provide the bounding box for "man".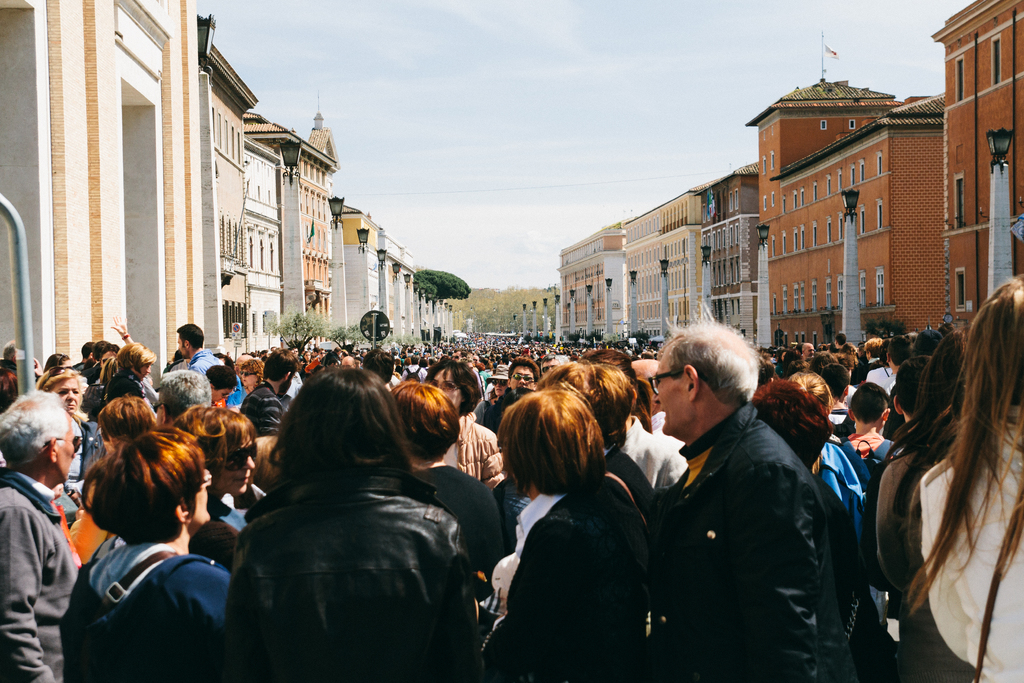
l=166, t=317, r=227, b=379.
